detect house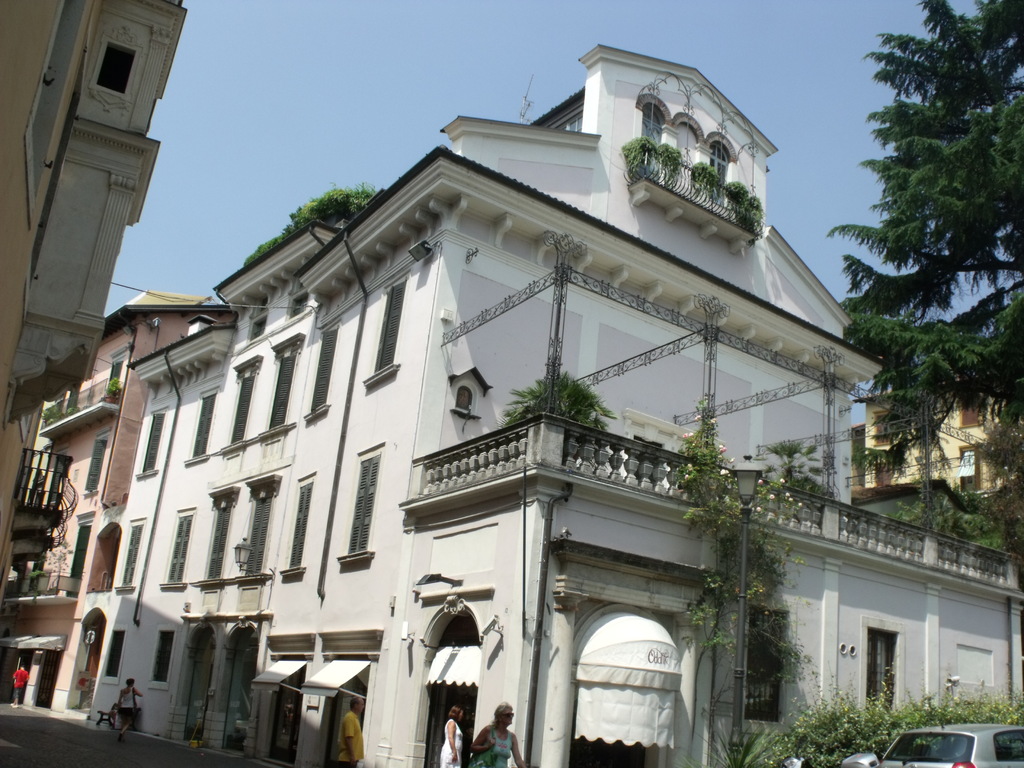
x1=0 y1=0 x2=195 y2=601
